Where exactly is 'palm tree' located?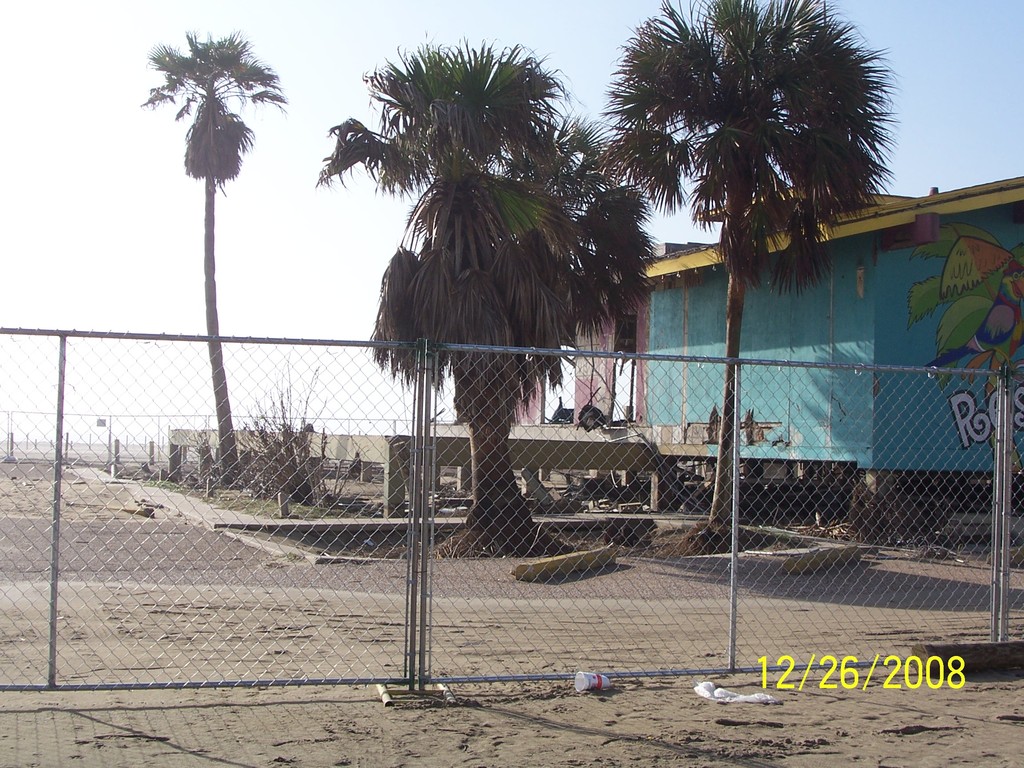
Its bounding box is box(318, 37, 641, 527).
